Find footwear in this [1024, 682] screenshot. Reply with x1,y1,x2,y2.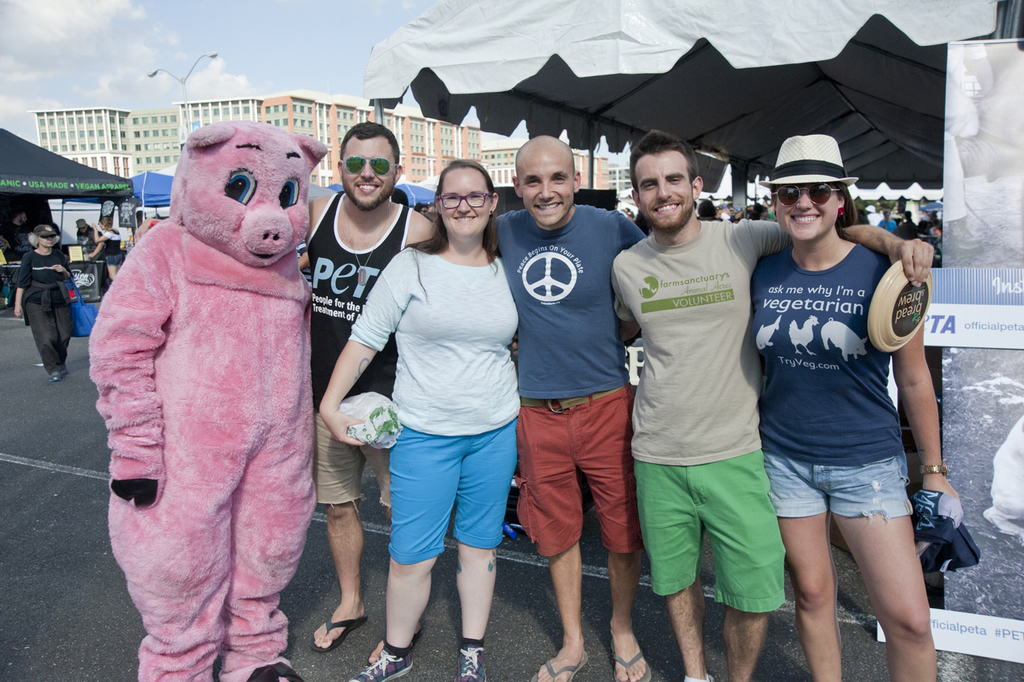
527,649,590,681.
